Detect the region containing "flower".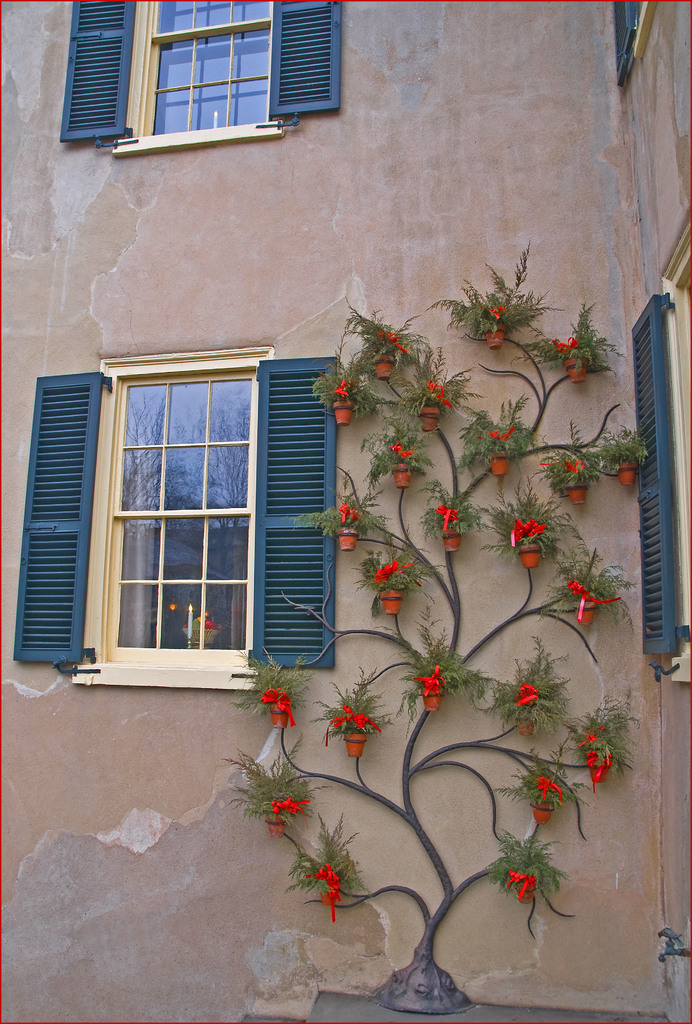
l=557, t=333, r=581, b=358.
